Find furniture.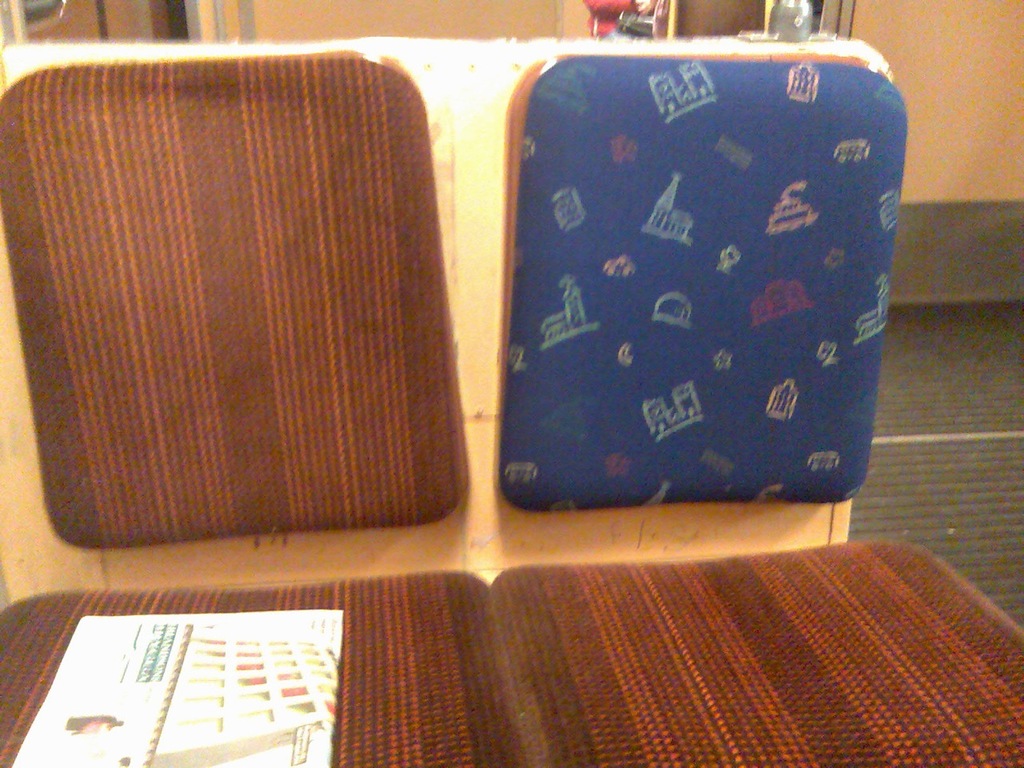
x1=0 y1=39 x2=1023 y2=767.
